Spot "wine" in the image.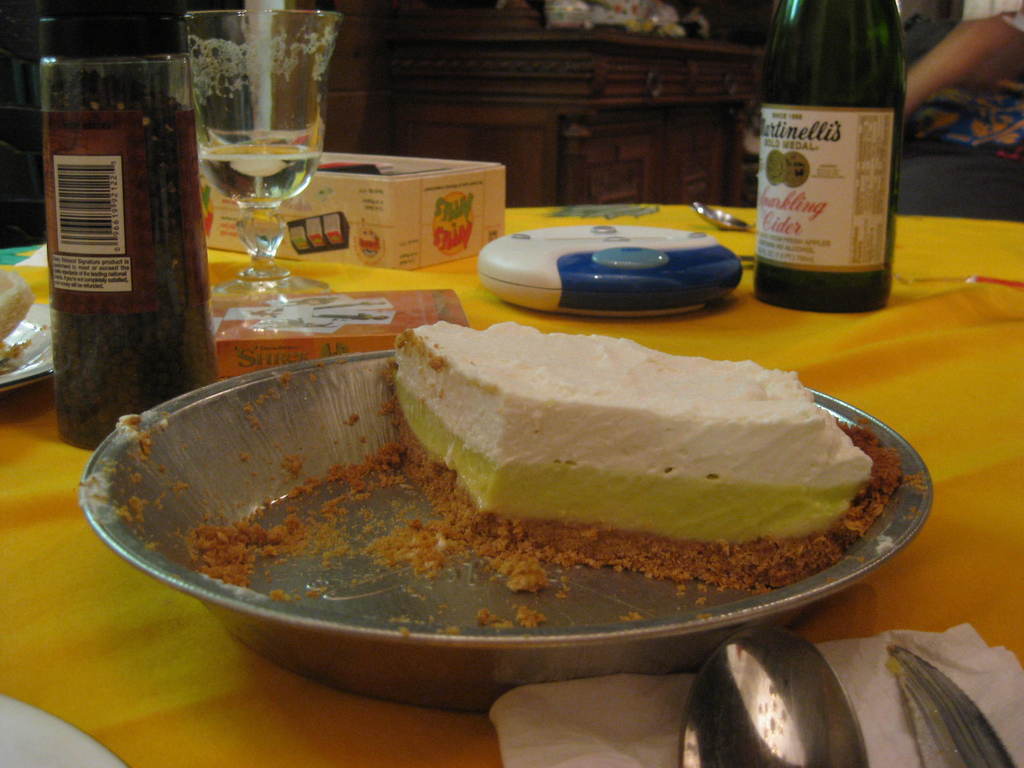
"wine" found at (x1=749, y1=10, x2=908, y2=310).
